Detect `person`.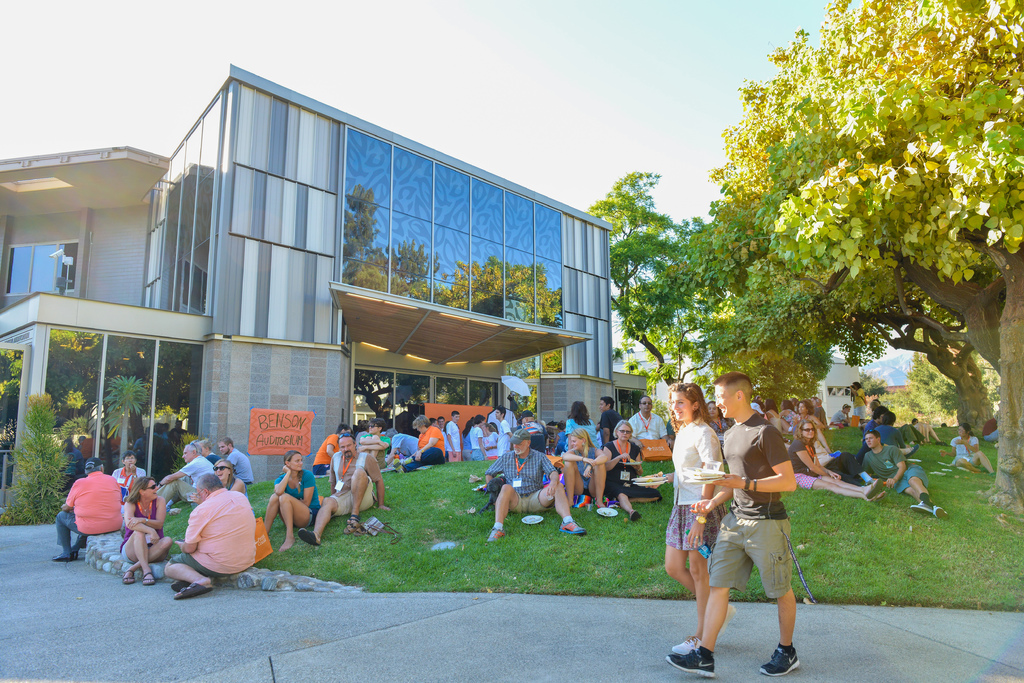
Detected at pyautogui.locateOnScreen(835, 405, 851, 427).
